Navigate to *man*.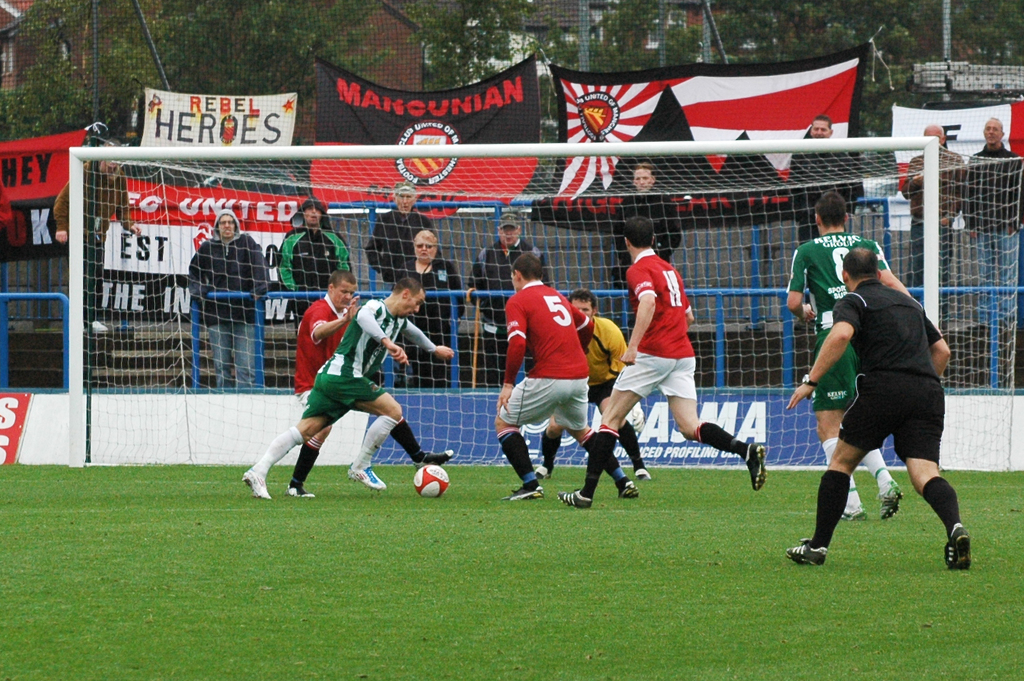
Navigation target: pyautogui.locateOnScreen(367, 182, 435, 285).
